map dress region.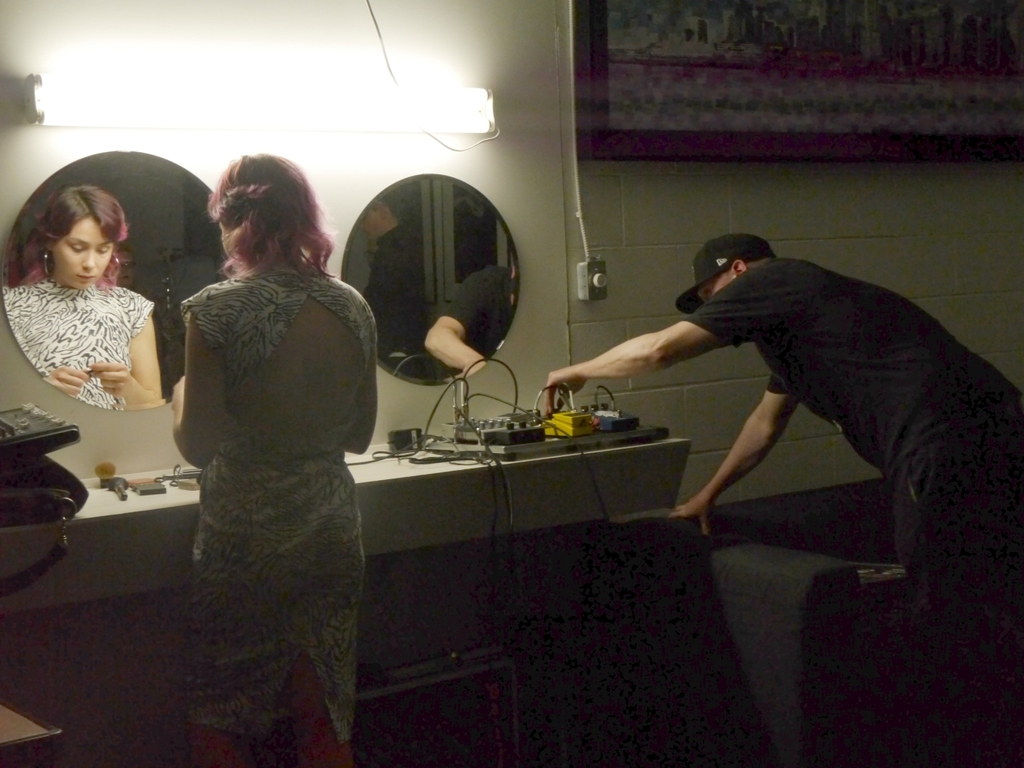
Mapped to left=2, top=286, right=152, bottom=411.
